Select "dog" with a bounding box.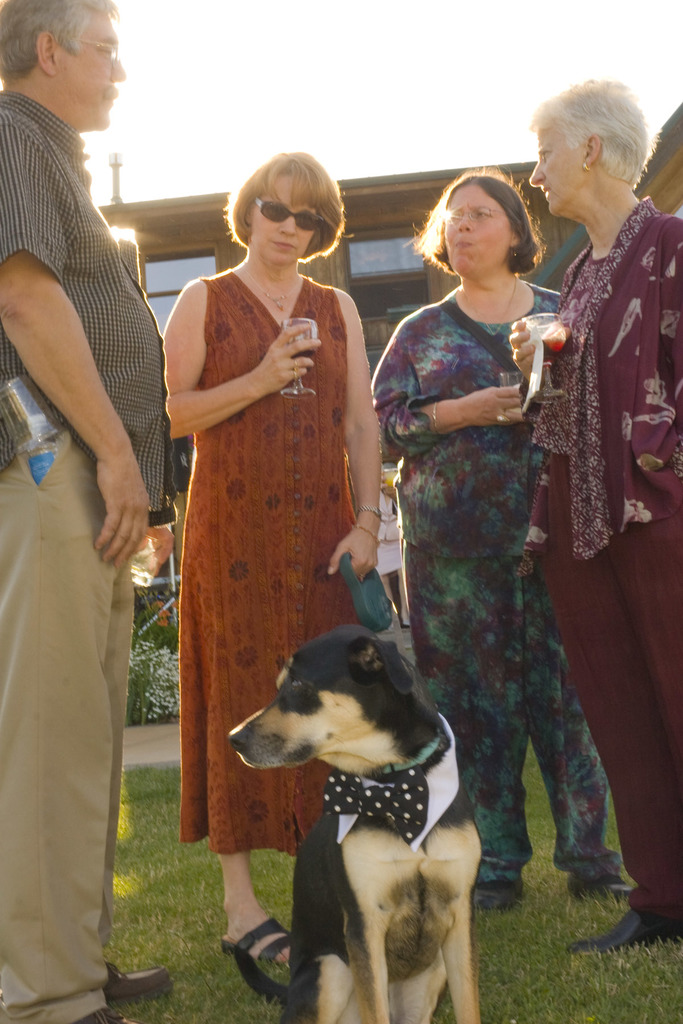
l=227, t=622, r=486, b=1023.
